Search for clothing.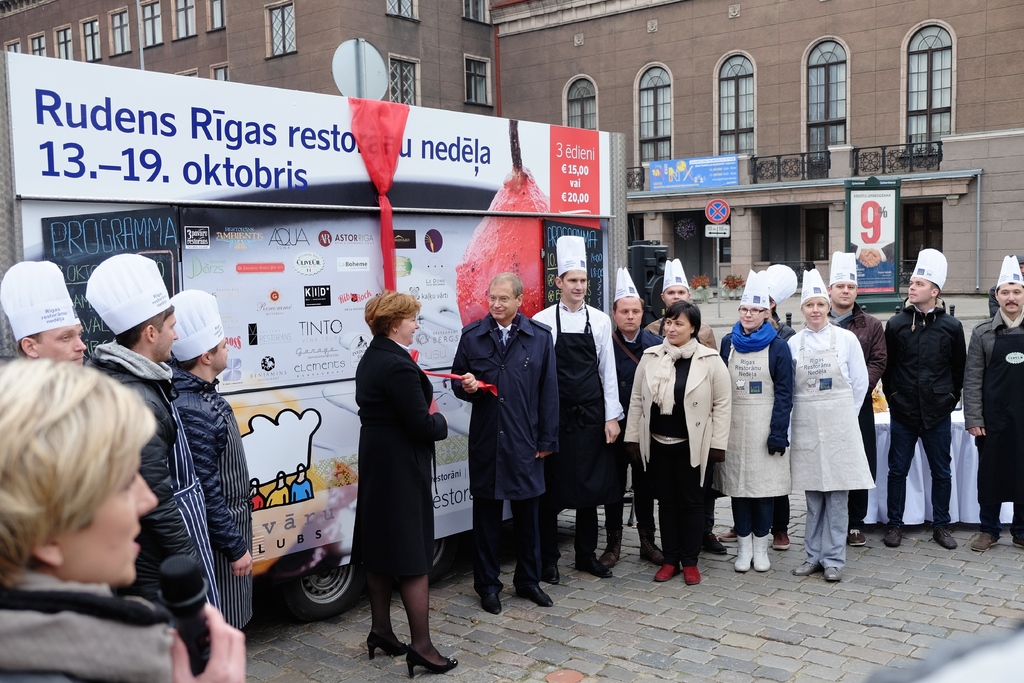
Found at bbox=(351, 332, 431, 586).
